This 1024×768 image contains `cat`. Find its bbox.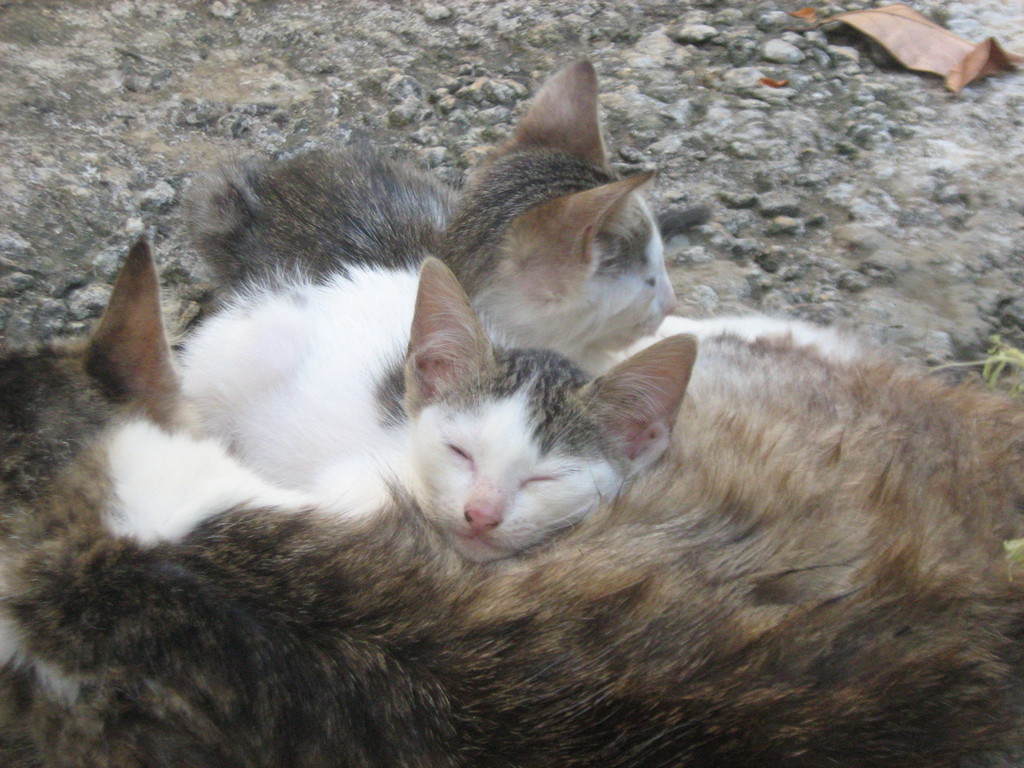
<region>175, 57, 670, 367</region>.
